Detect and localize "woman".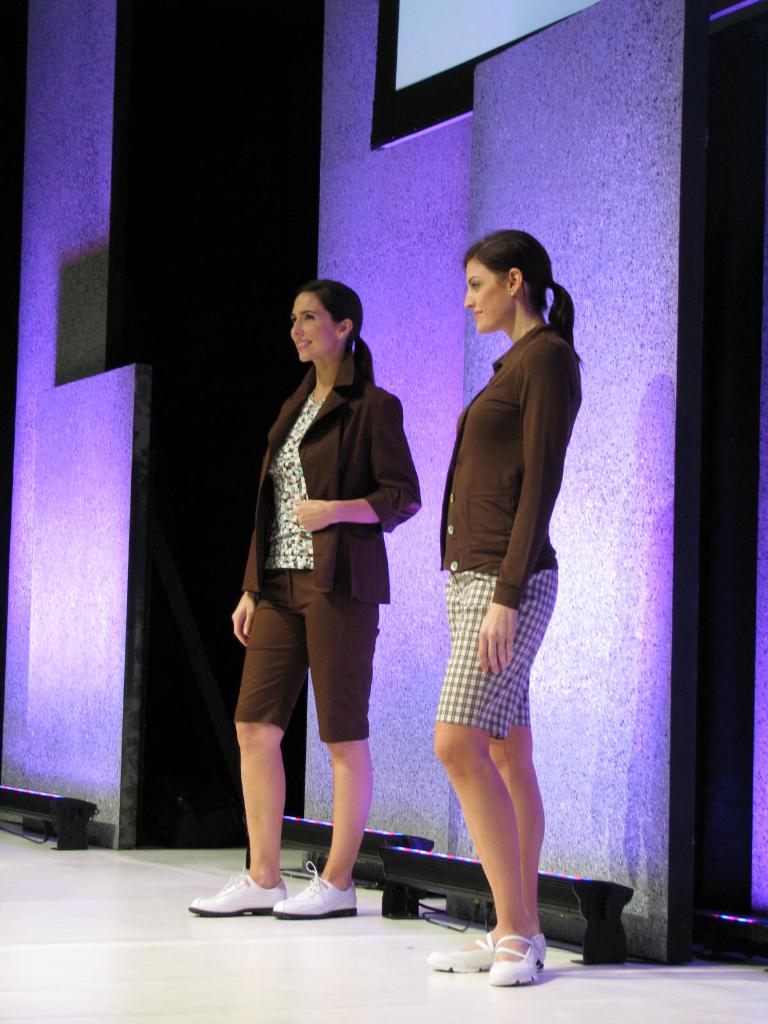
Localized at crop(430, 228, 588, 989).
